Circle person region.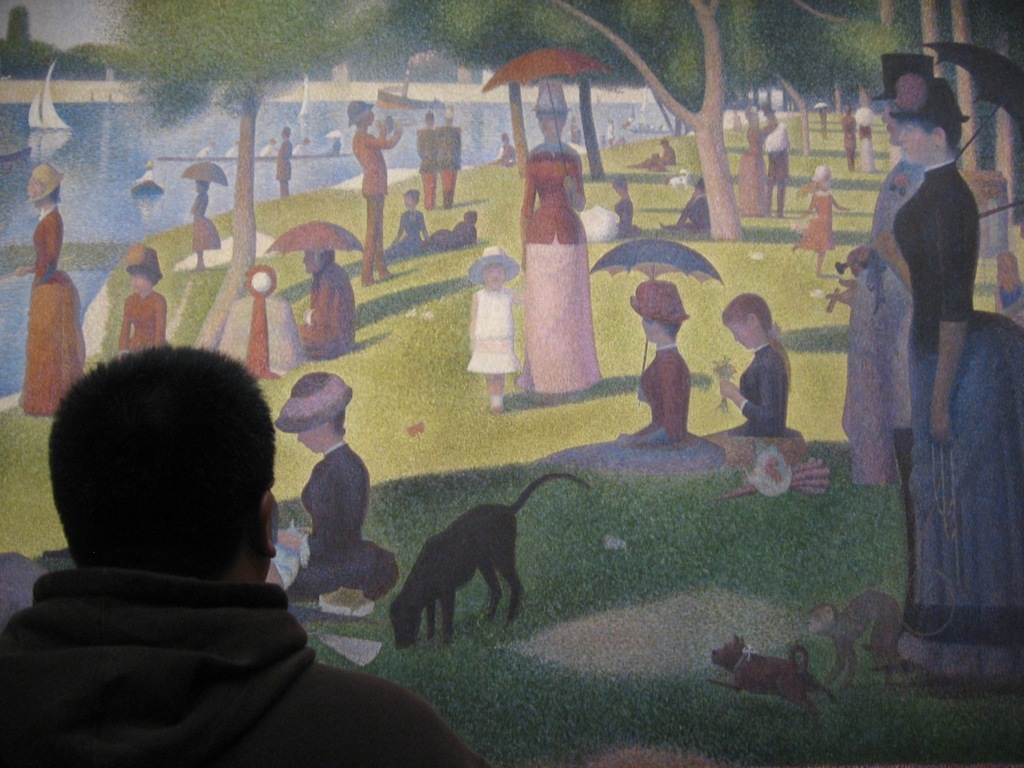
Region: crop(418, 211, 478, 253).
